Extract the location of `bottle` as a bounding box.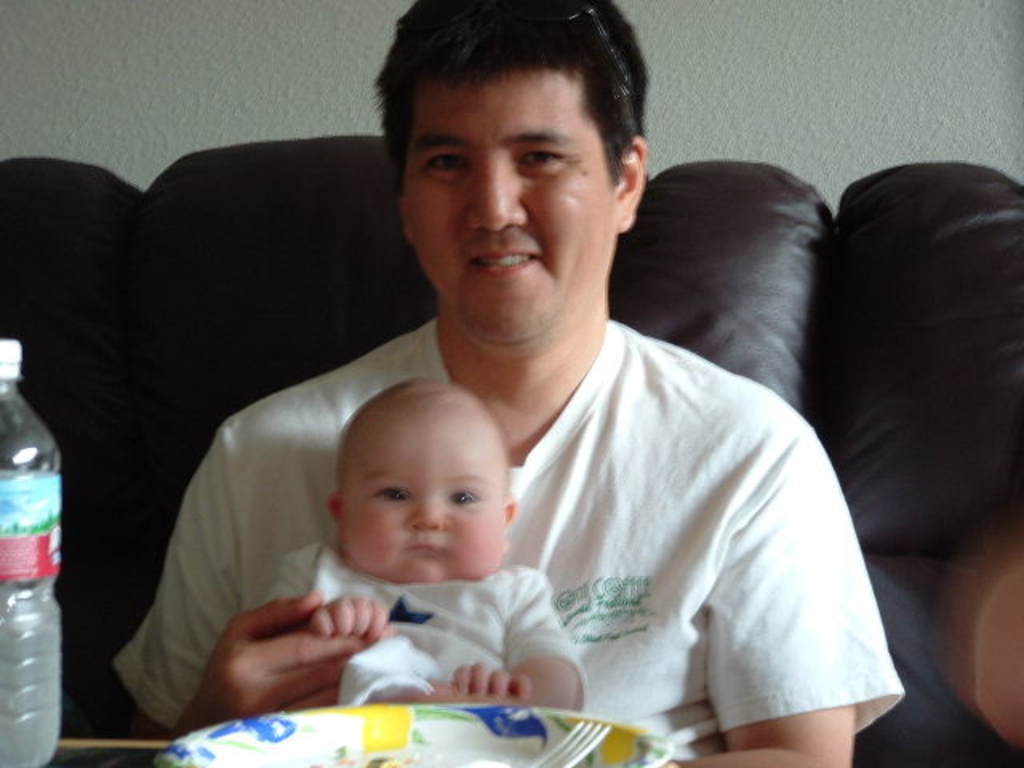
bbox=[0, 338, 62, 766].
